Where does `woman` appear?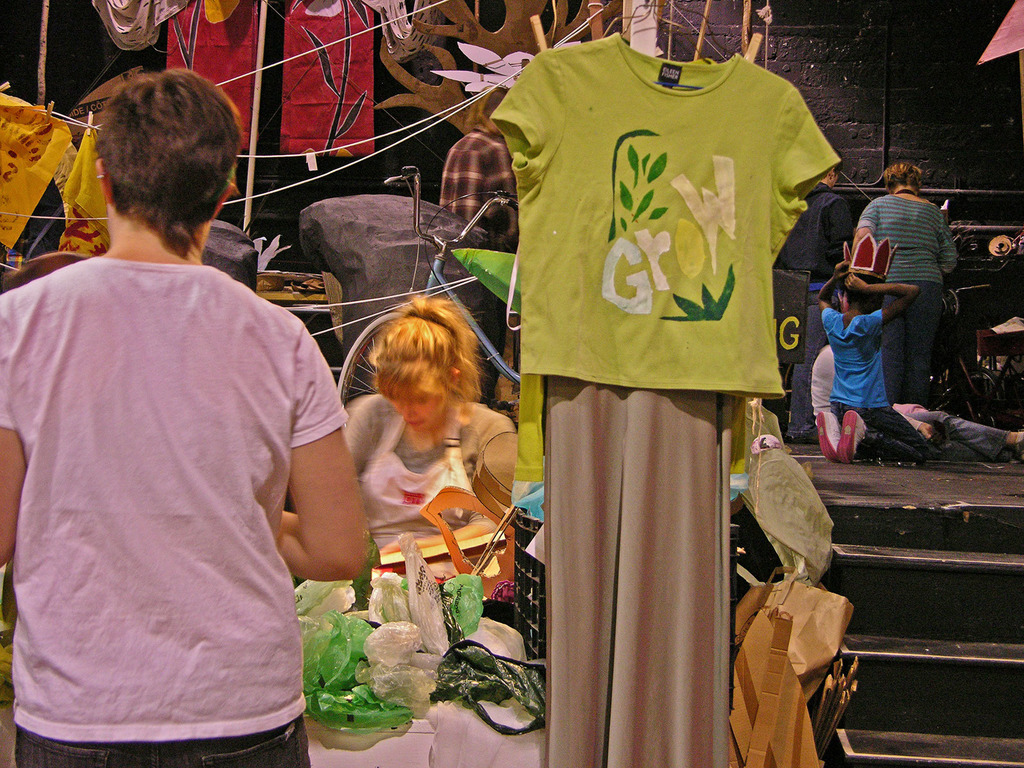
Appears at locate(849, 162, 962, 400).
